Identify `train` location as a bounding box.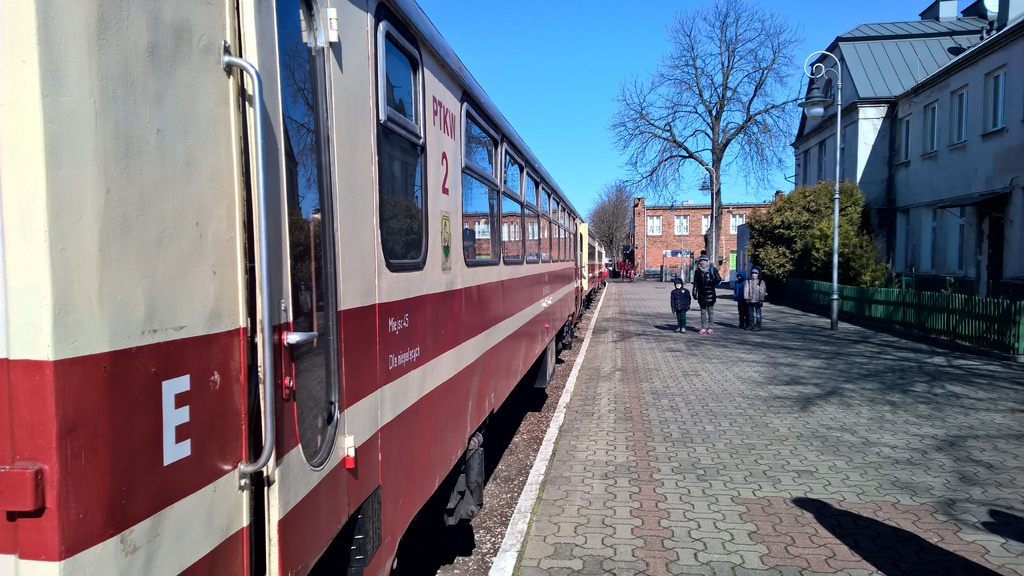
bbox(0, 0, 610, 575).
